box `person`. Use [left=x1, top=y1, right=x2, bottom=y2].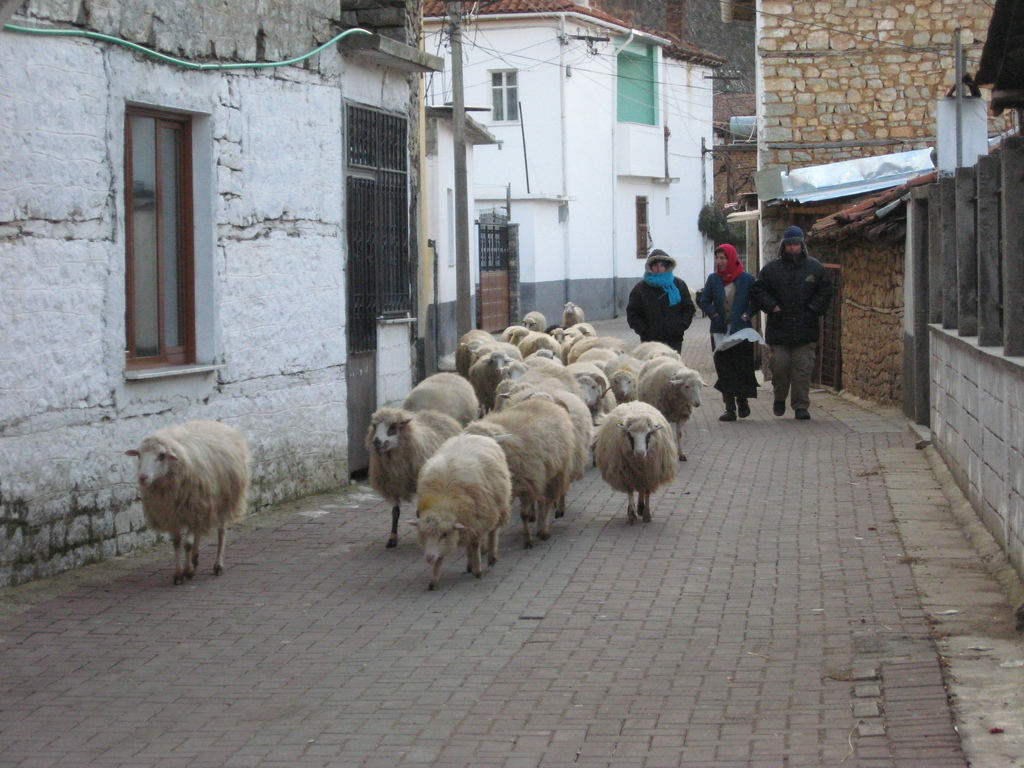
[left=675, top=230, right=776, bottom=415].
